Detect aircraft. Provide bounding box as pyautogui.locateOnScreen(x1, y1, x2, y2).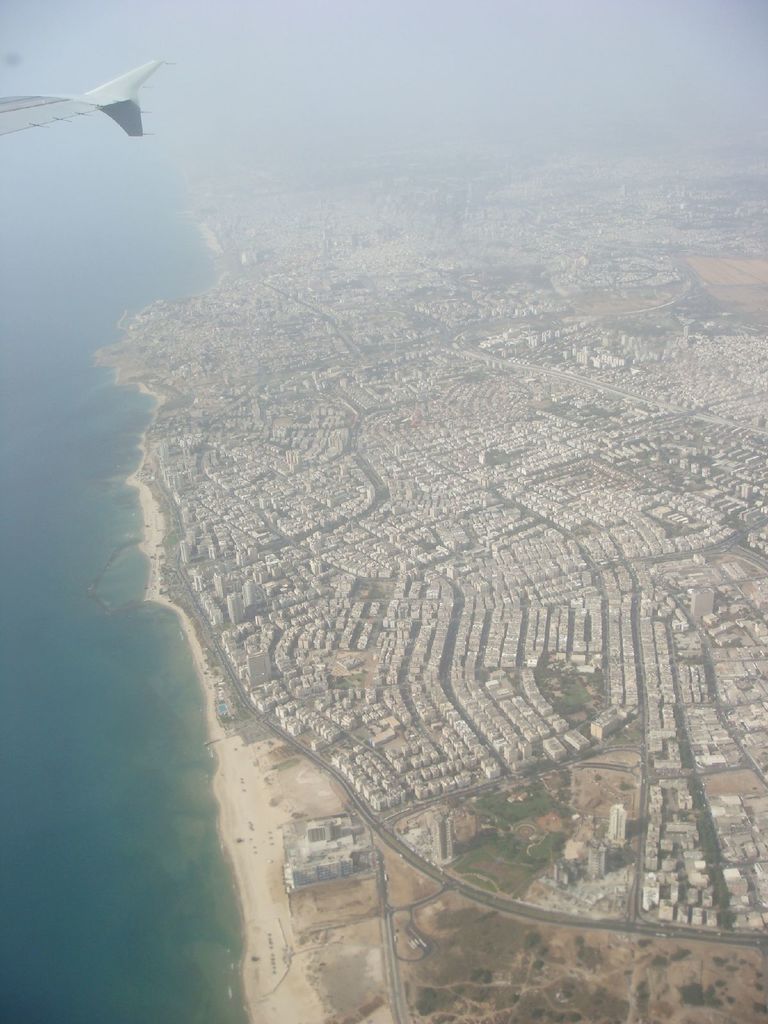
pyautogui.locateOnScreen(4, 49, 163, 143).
